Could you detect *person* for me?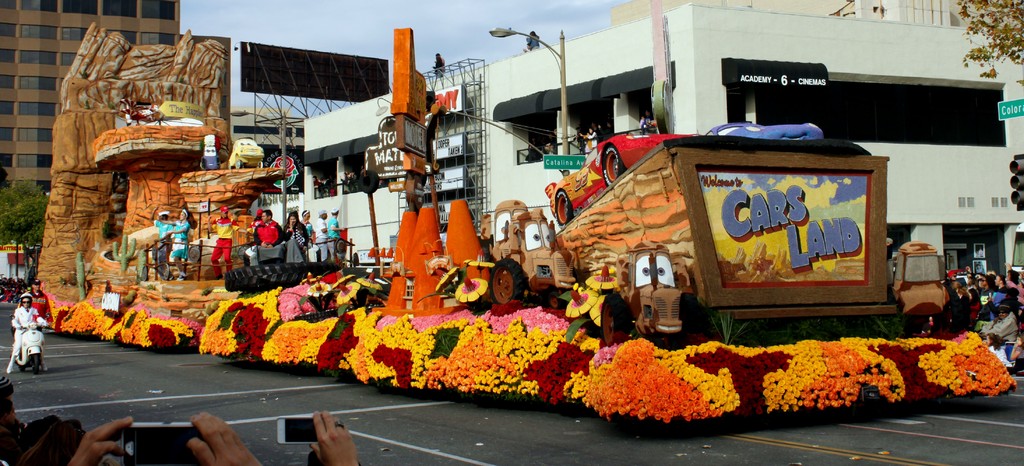
Detection result: left=172, top=208, right=194, bottom=267.
